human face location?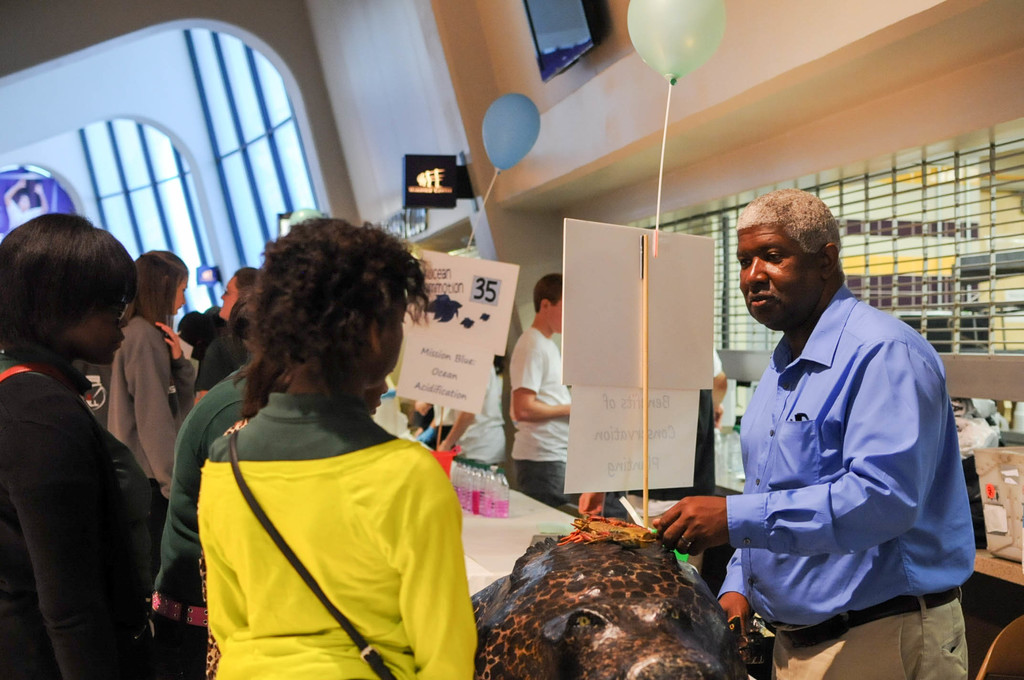
86/290/125/361
